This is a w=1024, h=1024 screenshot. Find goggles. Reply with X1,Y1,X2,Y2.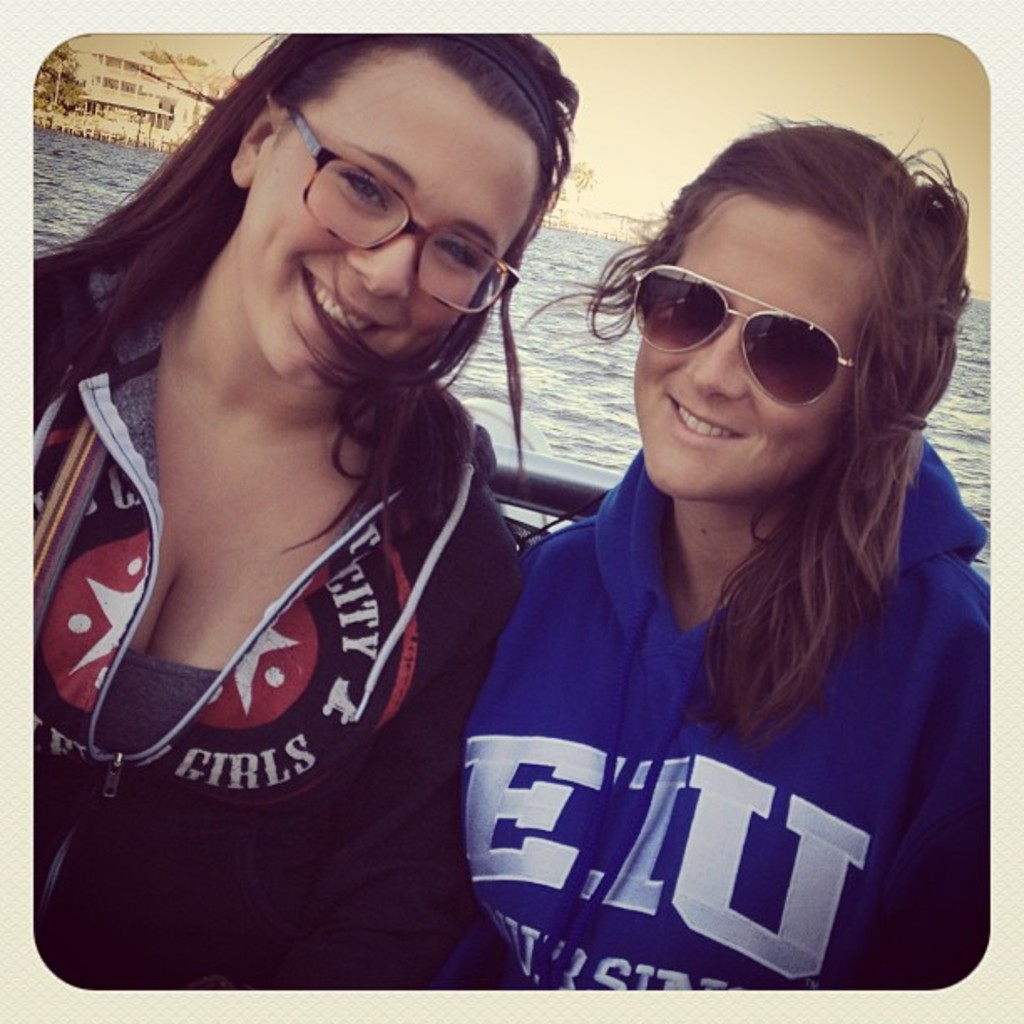
629,249,900,400.
